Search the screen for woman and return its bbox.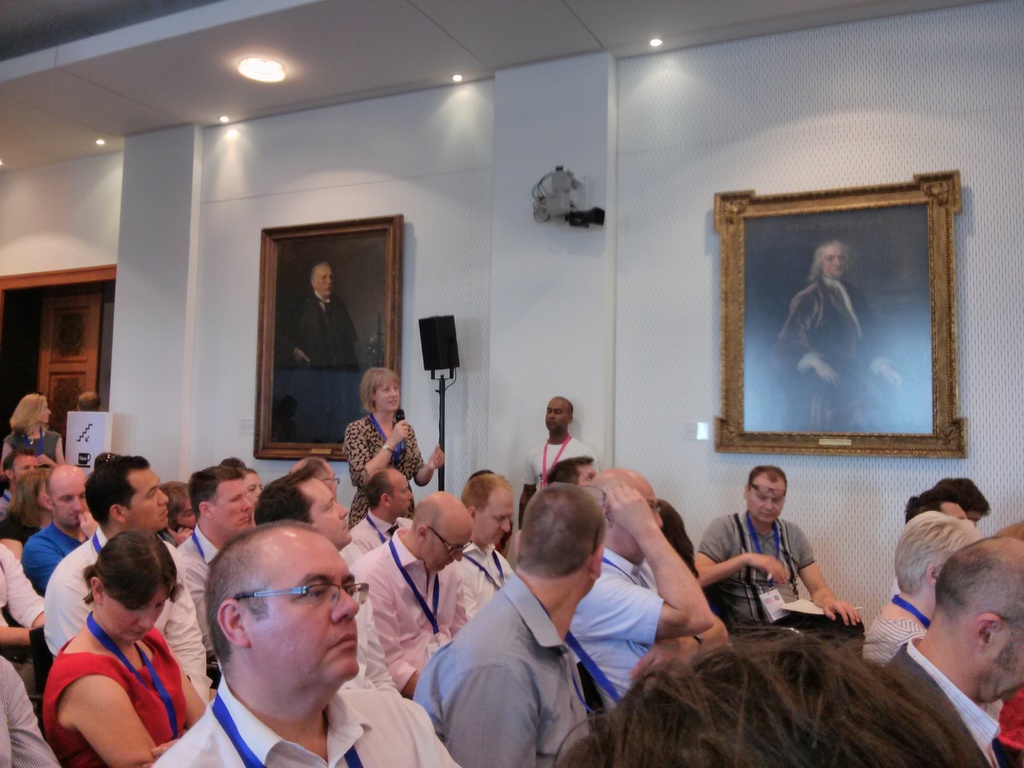
Found: <bbox>344, 363, 451, 528</bbox>.
